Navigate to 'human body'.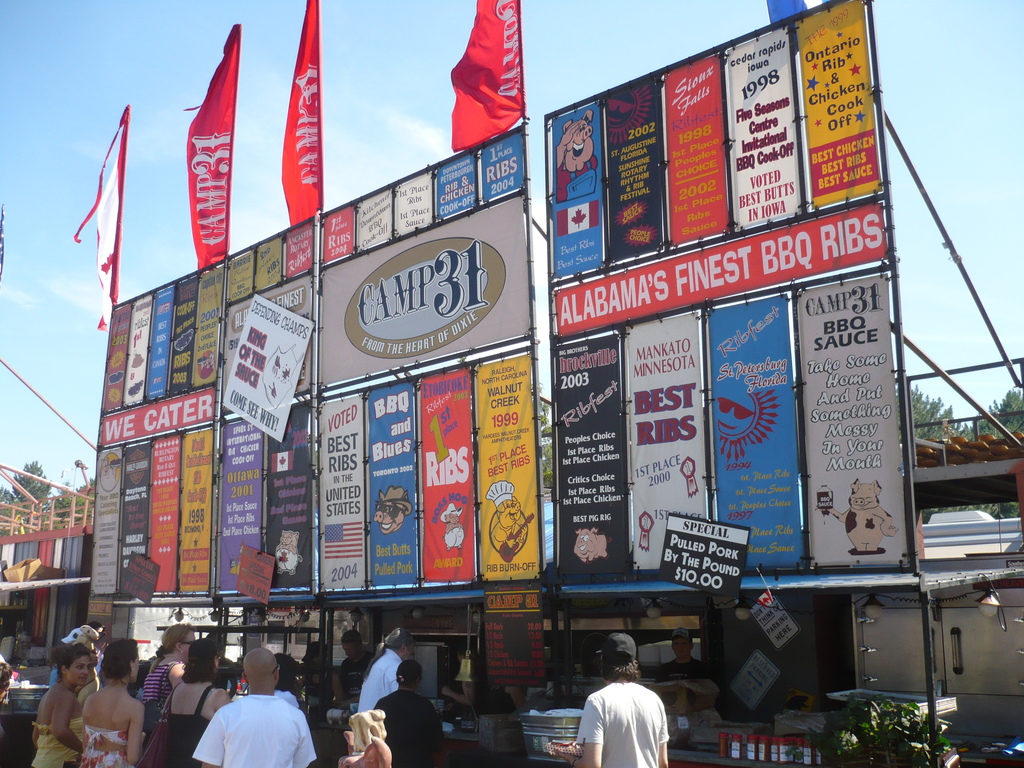
Navigation target: (x1=435, y1=660, x2=481, y2=719).
